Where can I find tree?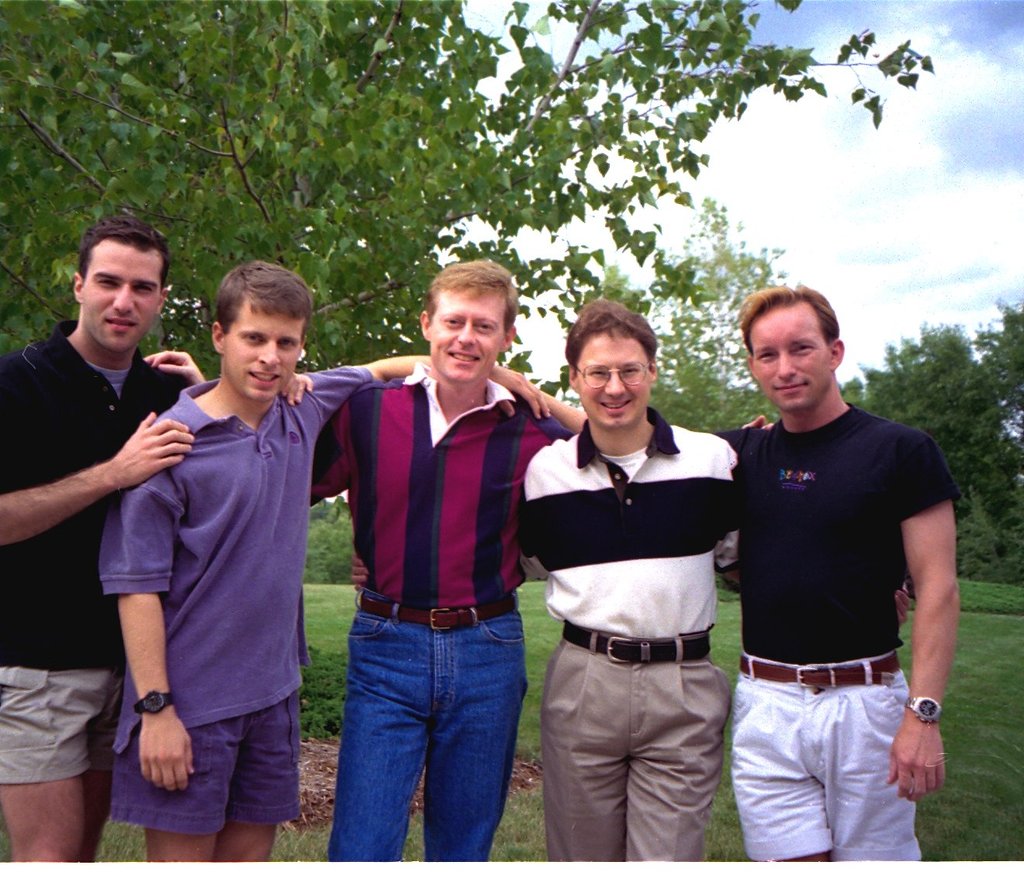
You can find it at l=297, t=496, r=355, b=585.
